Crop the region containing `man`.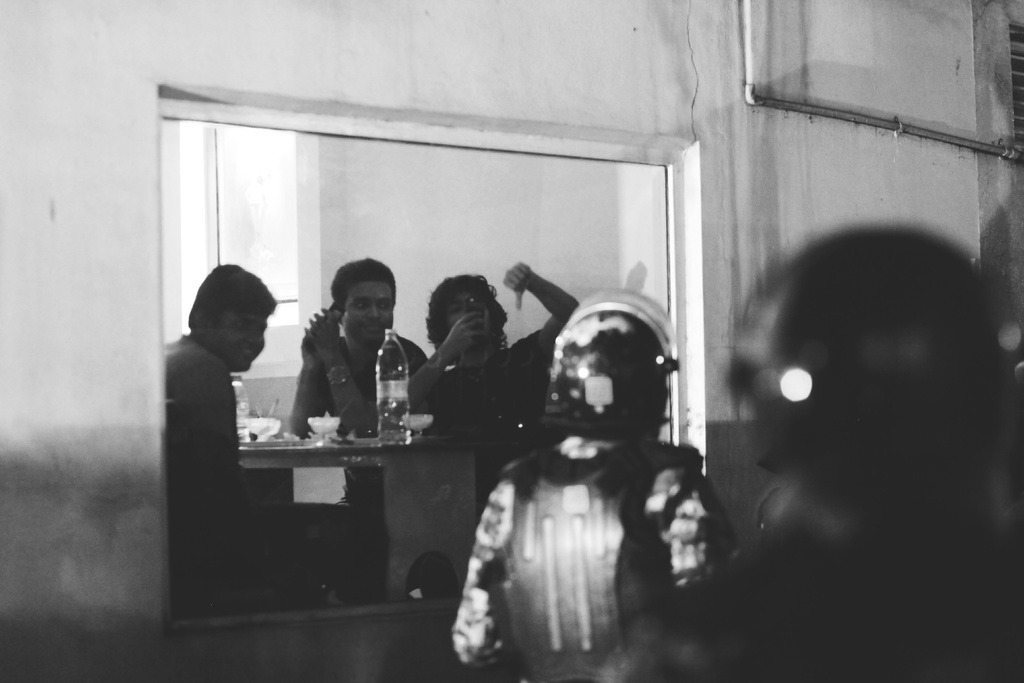
Crop region: (left=157, top=268, right=282, bottom=514).
